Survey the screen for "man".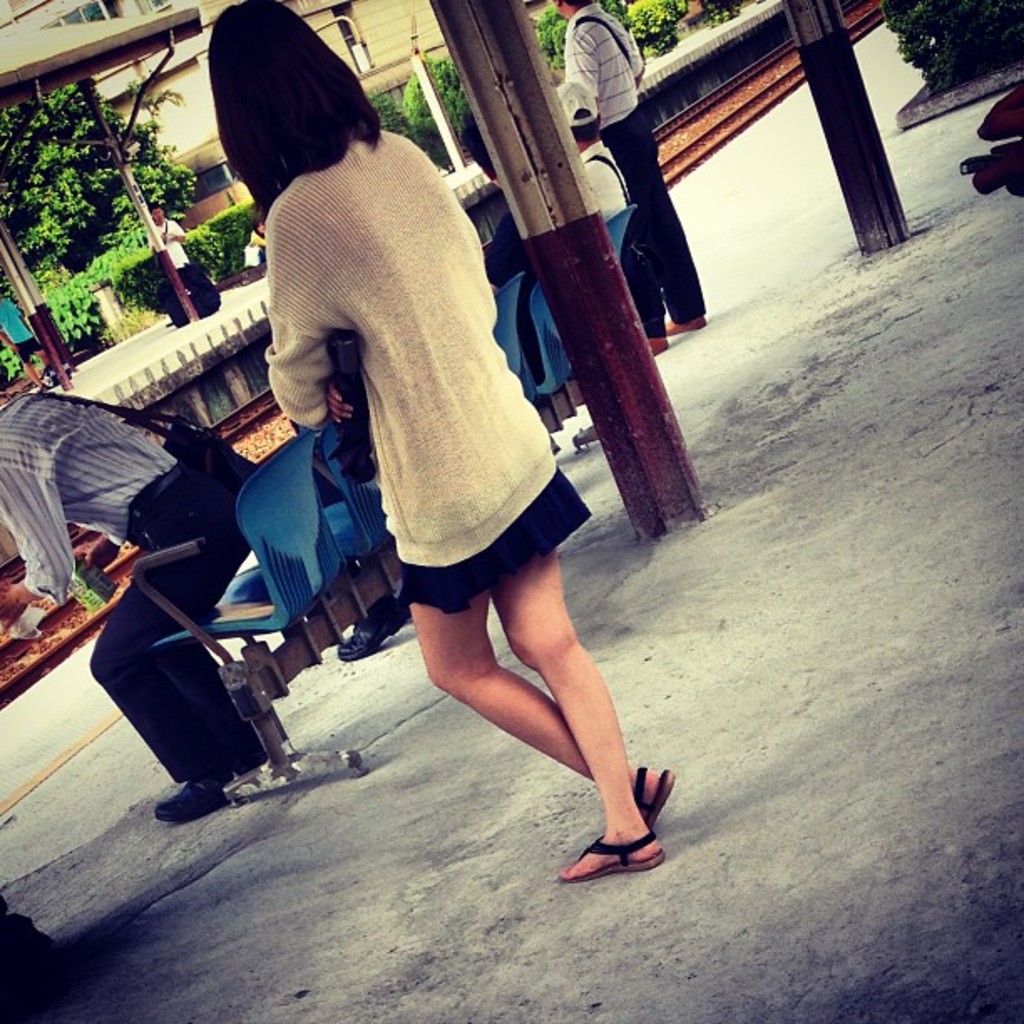
Survey found: bbox(144, 204, 199, 266).
